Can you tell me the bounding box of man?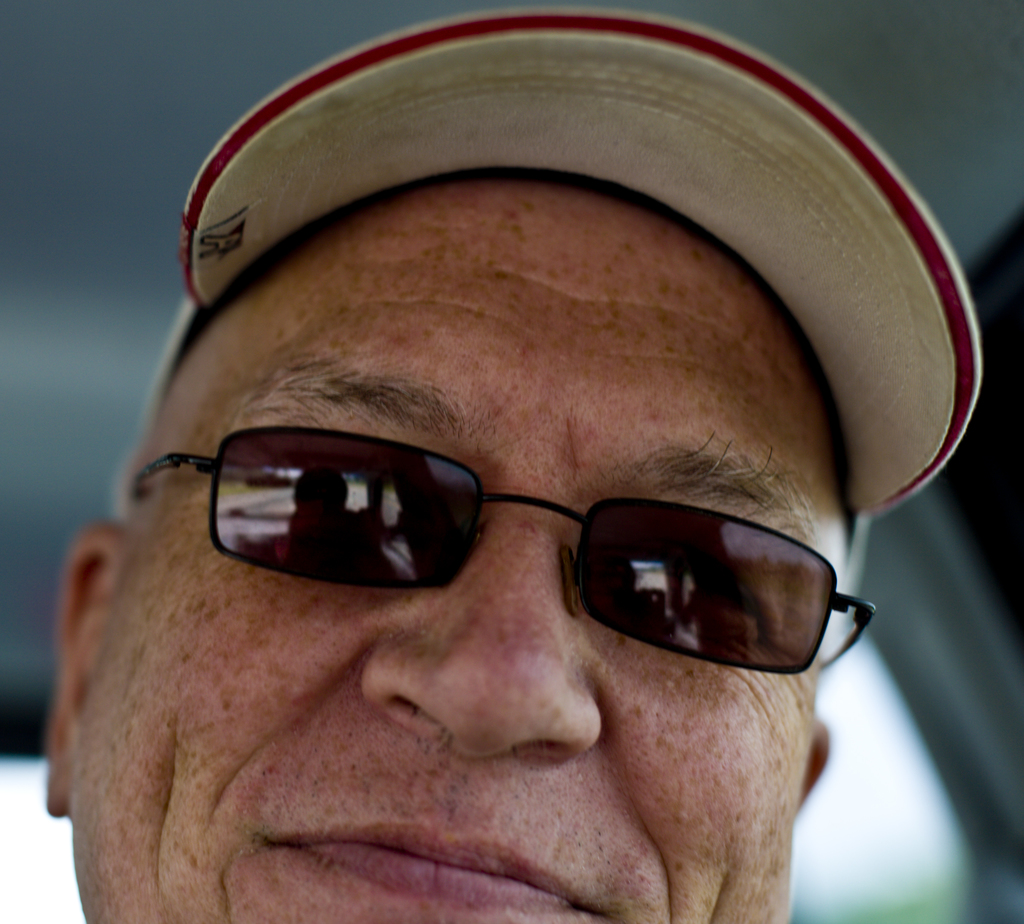
locate(48, 15, 1005, 923).
